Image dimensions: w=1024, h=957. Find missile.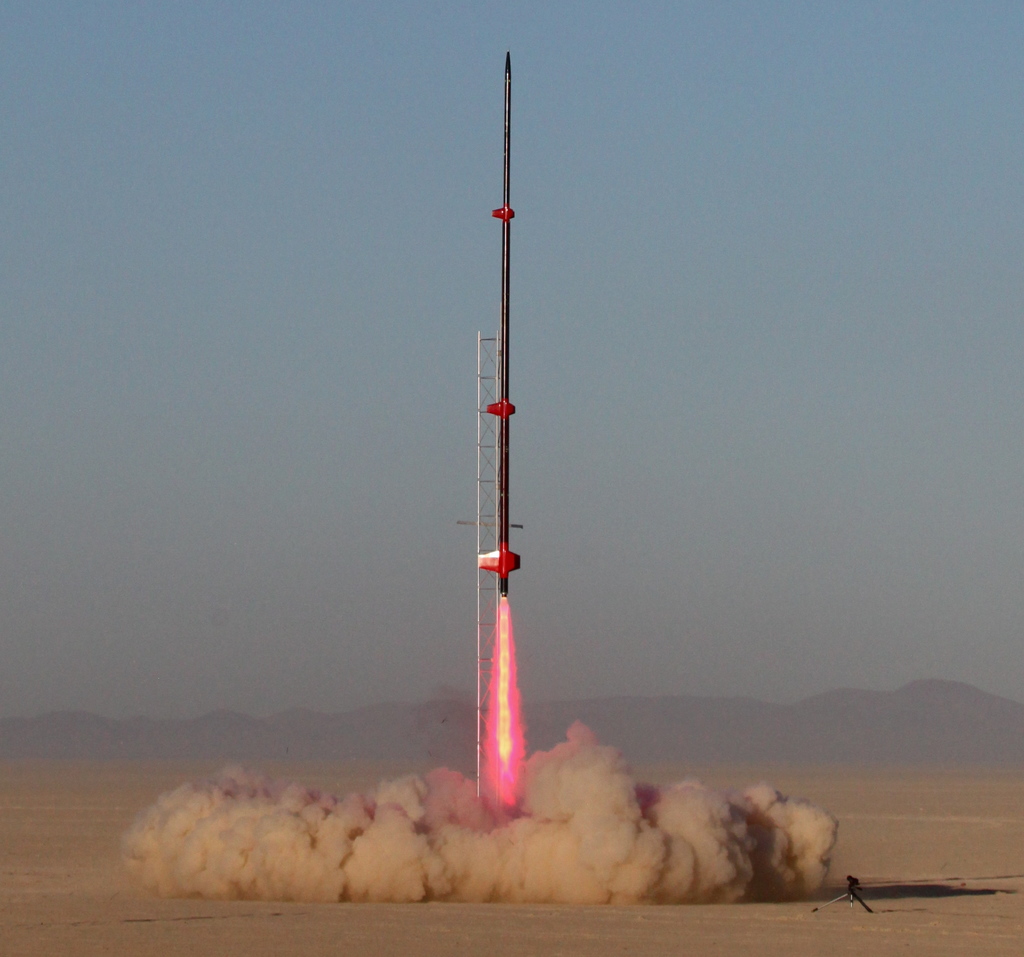
[x1=474, y1=47, x2=524, y2=607].
